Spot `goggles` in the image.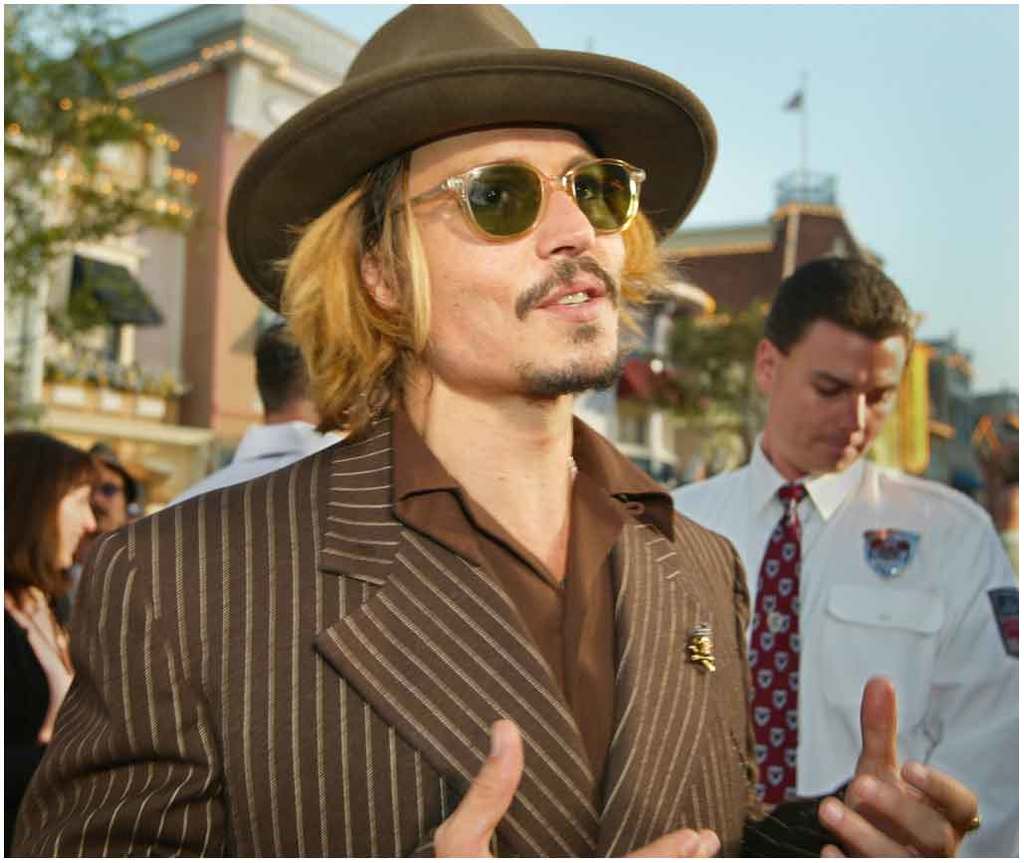
`goggles` found at region(363, 145, 690, 260).
